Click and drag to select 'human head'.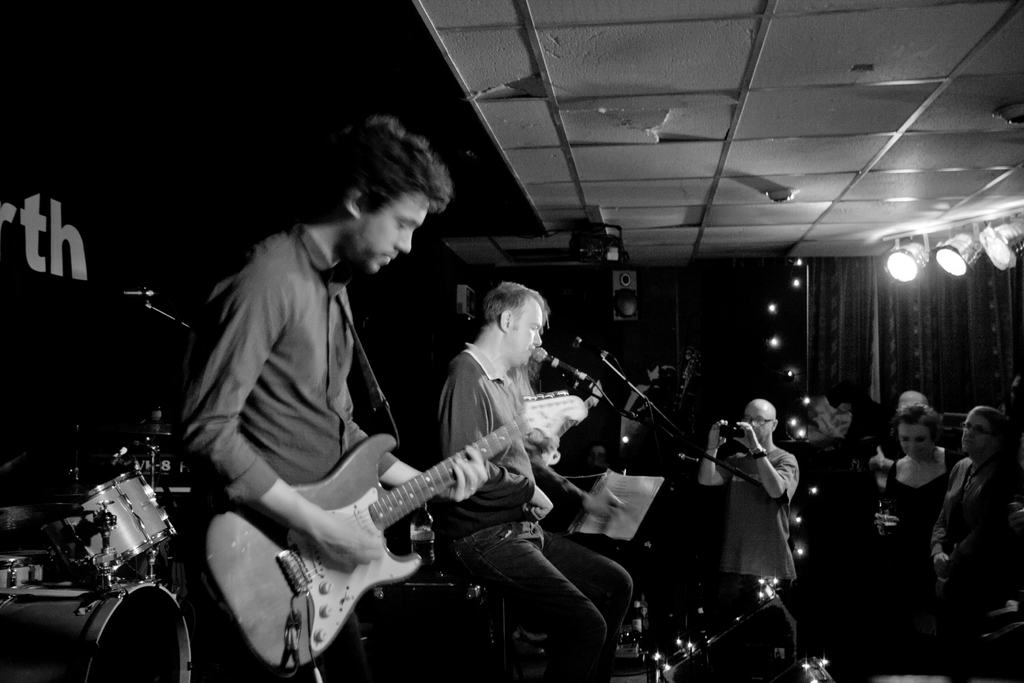
Selection: box(480, 279, 554, 367).
